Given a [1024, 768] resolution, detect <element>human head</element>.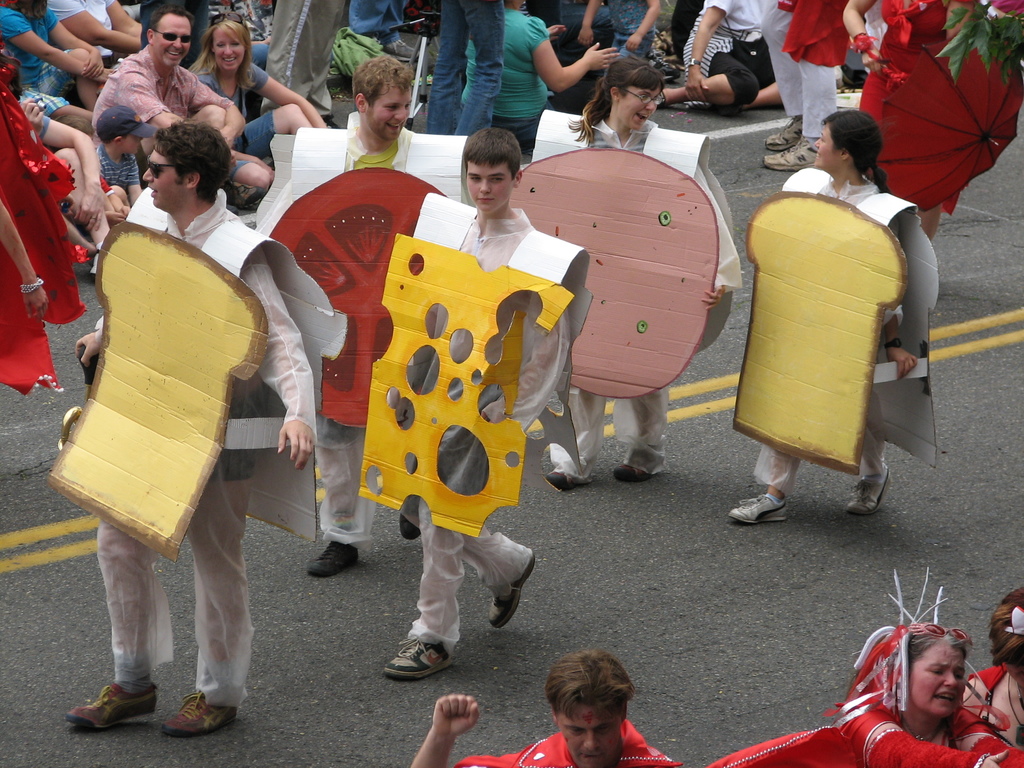
887,623,969,721.
